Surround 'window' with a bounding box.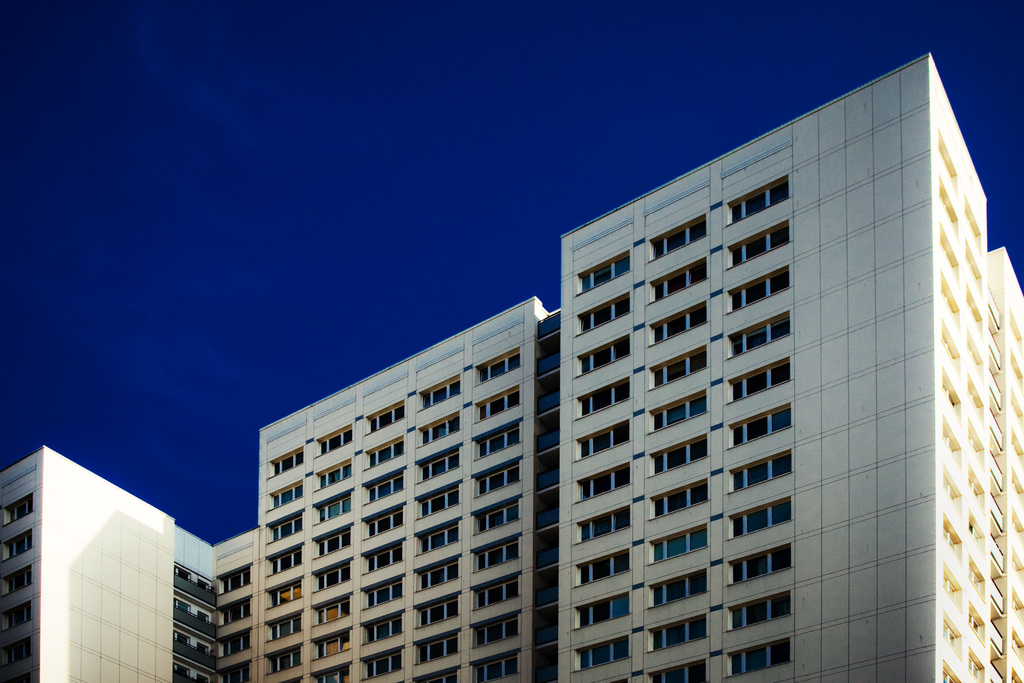
[left=636, top=655, right=714, bottom=680].
